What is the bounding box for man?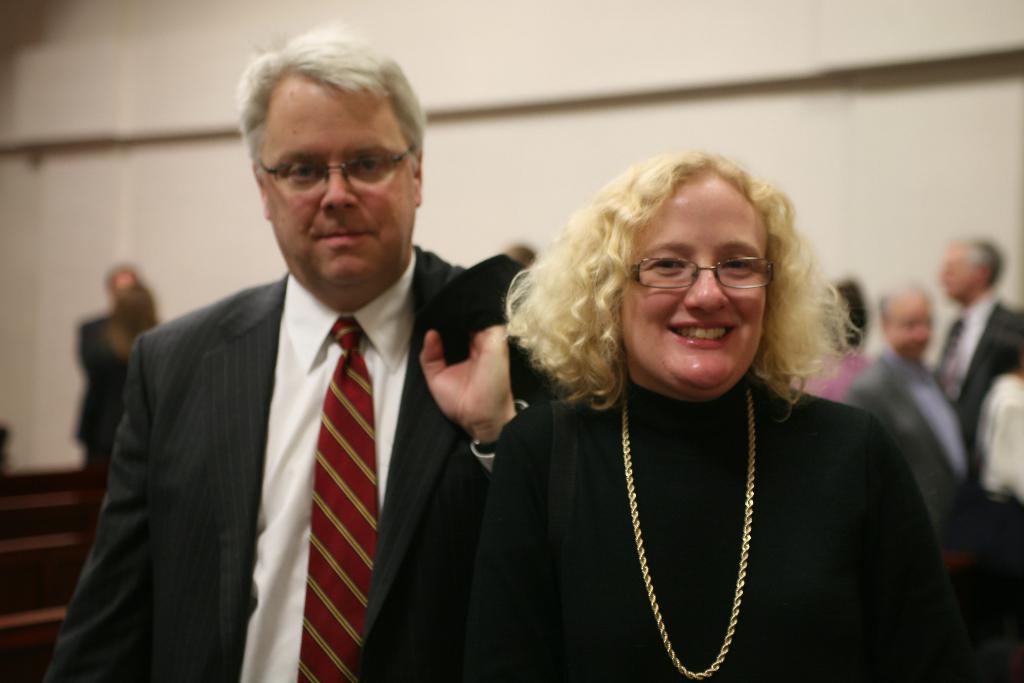
x1=839, y1=277, x2=979, y2=552.
